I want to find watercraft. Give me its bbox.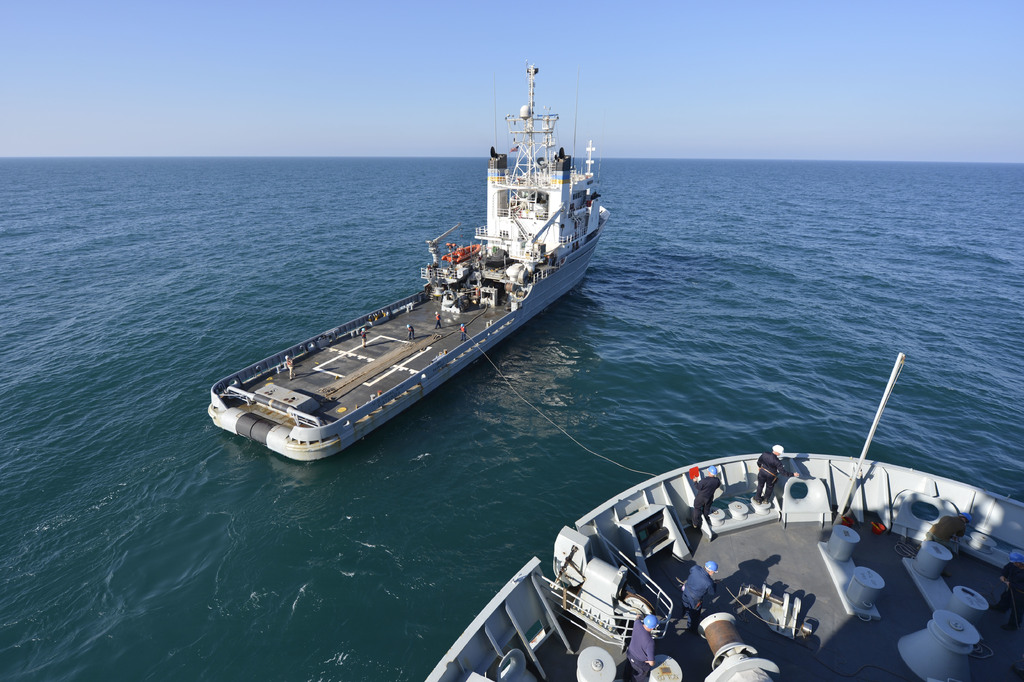
x1=422 y1=356 x2=1023 y2=681.
